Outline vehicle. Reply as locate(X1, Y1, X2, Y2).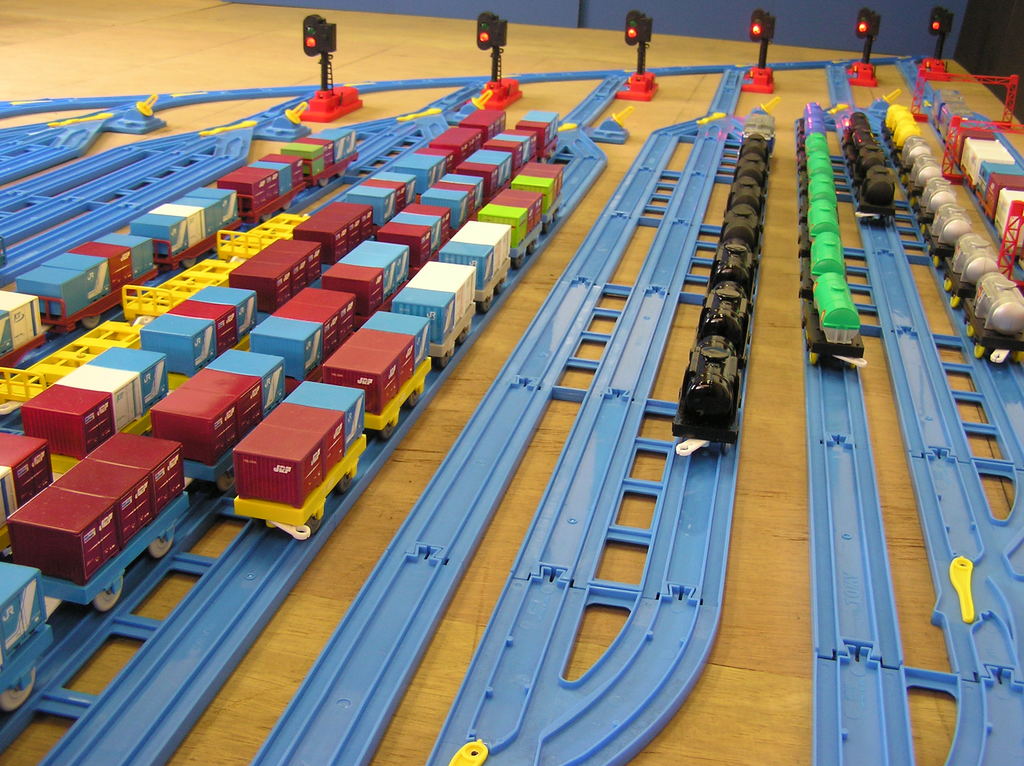
locate(12, 407, 191, 594).
